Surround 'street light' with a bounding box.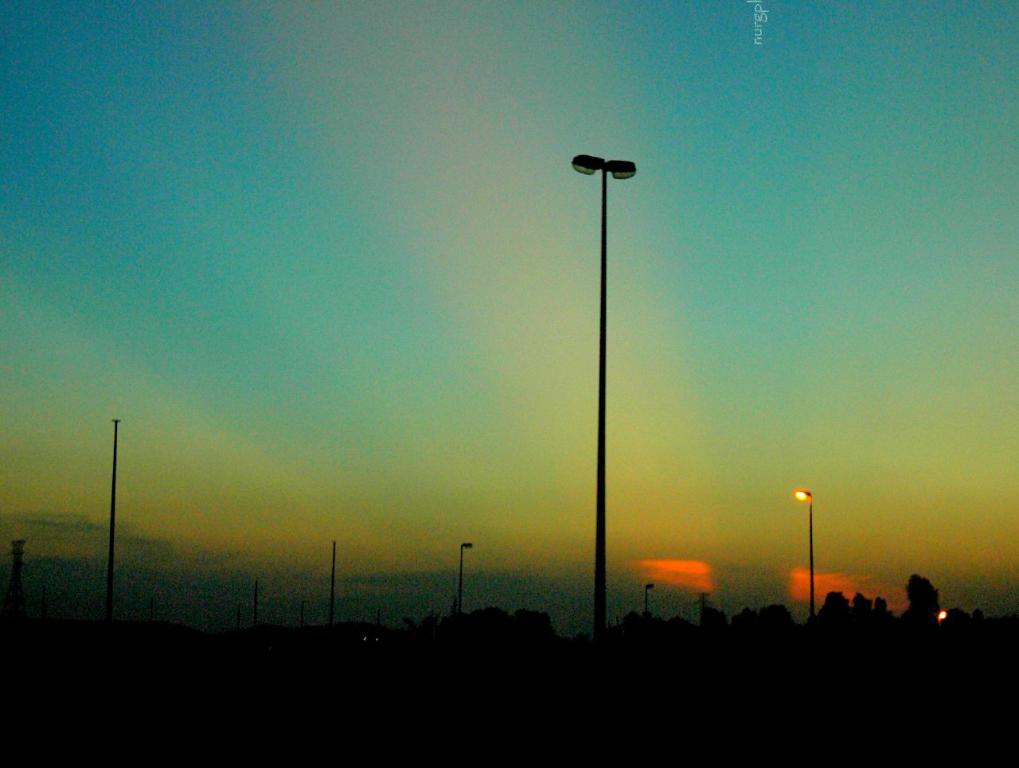
l=792, t=486, r=818, b=614.
